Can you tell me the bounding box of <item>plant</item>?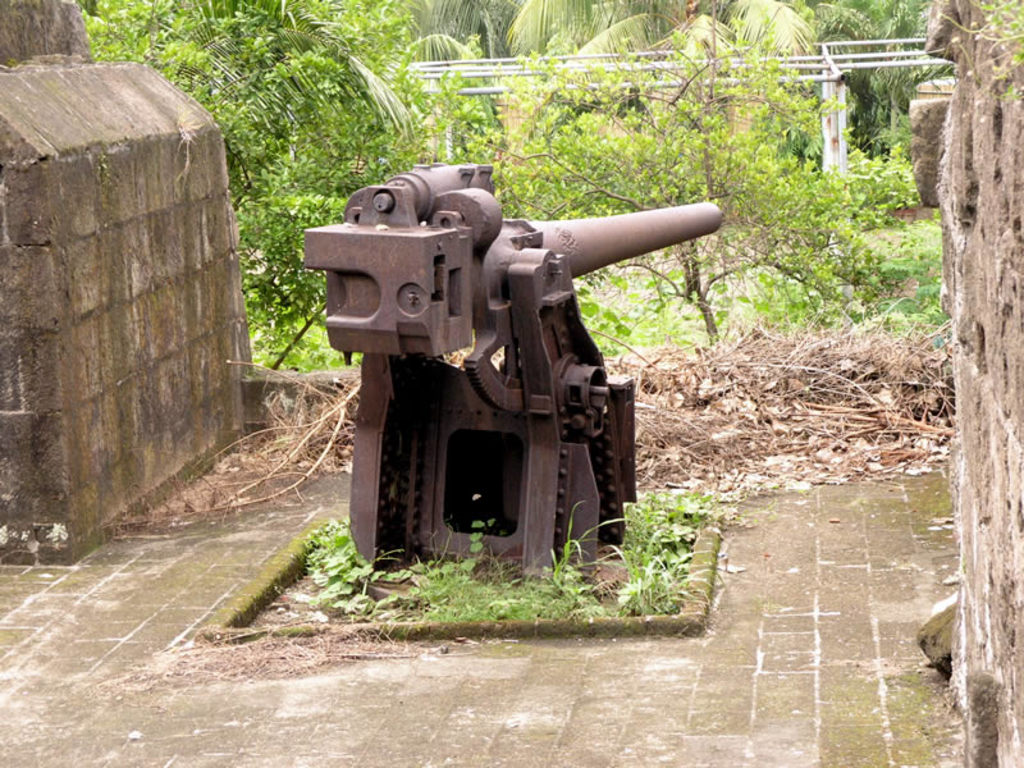
[244,292,364,365].
